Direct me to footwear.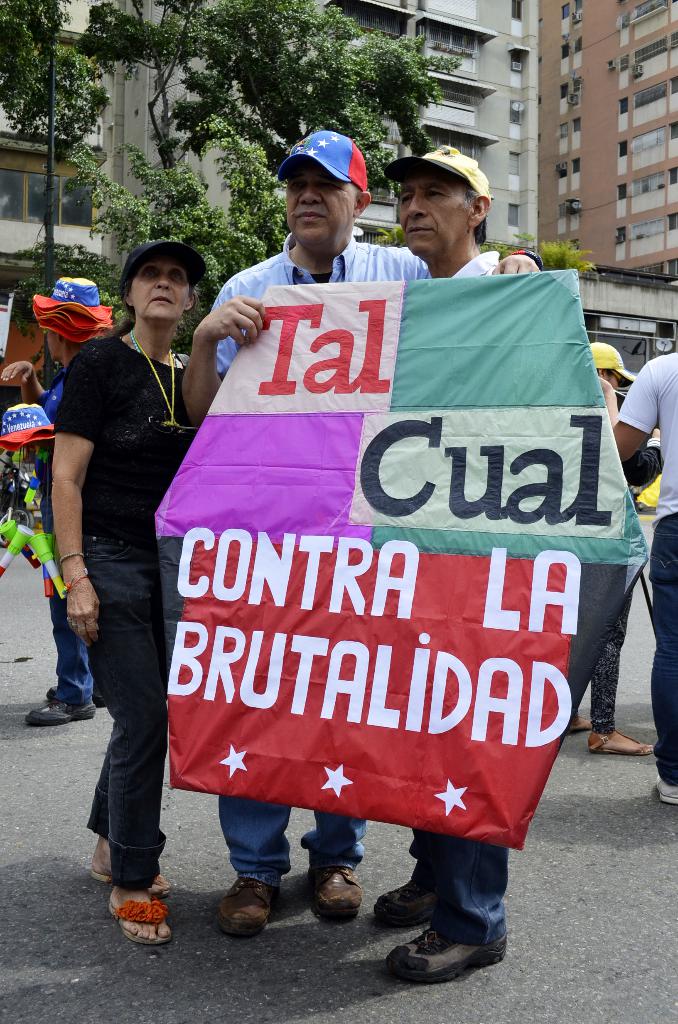
Direction: [307, 861, 363, 919].
